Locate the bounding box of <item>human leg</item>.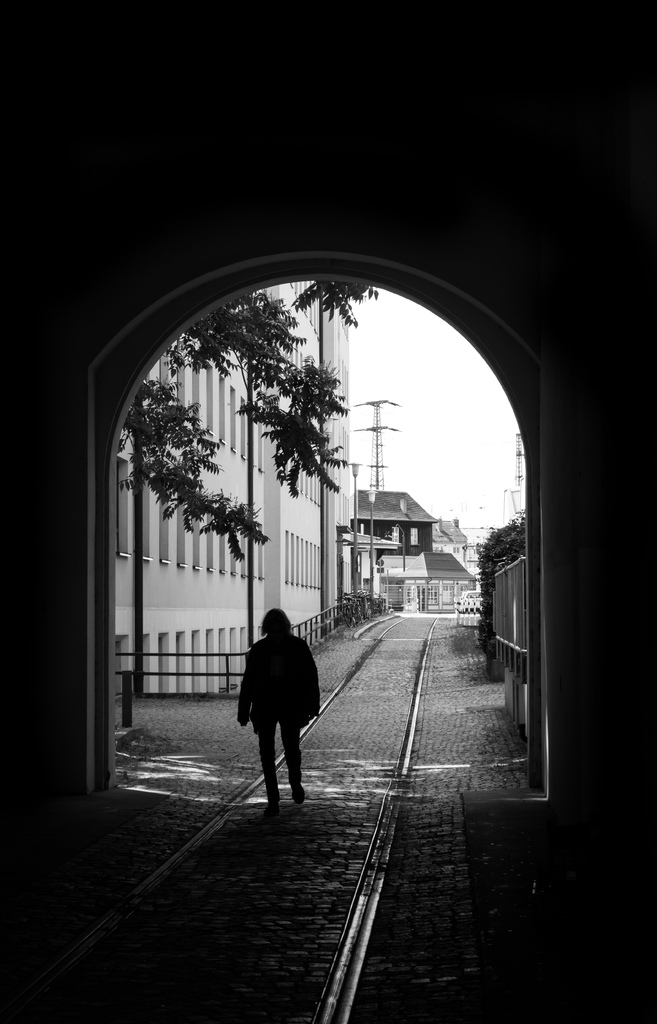
Bounding box: (left=253, top=716, right=284, bottom=806).
